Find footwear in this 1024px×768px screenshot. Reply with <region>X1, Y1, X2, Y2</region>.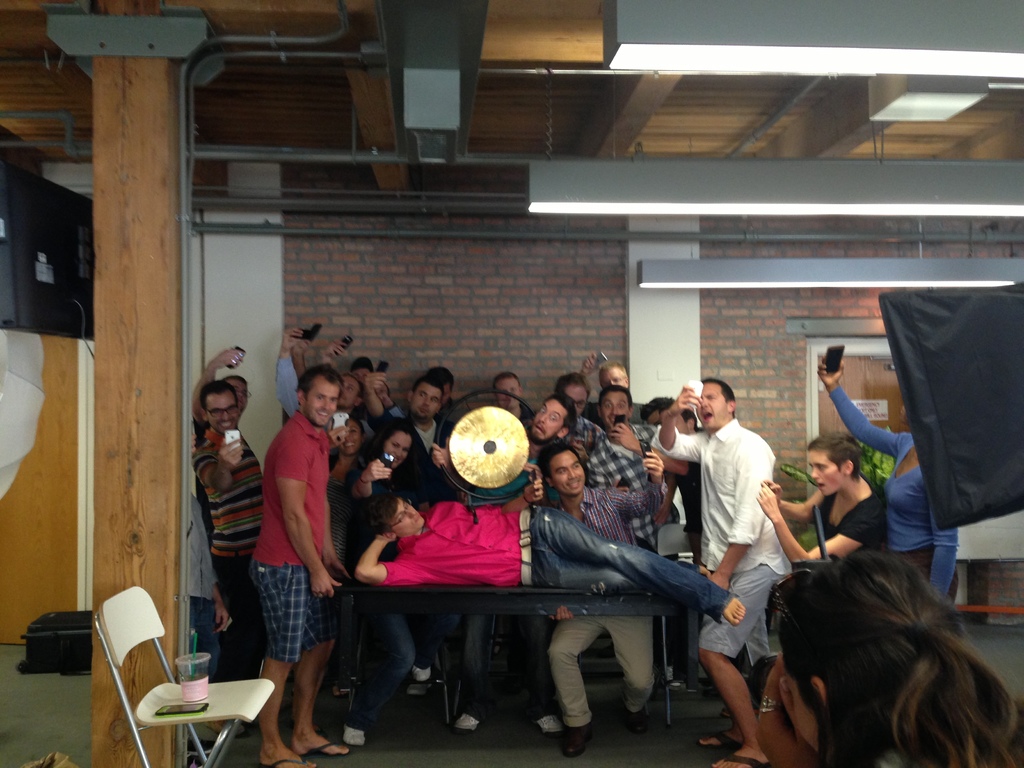
<region>303, 733, 353, 757</region>.
